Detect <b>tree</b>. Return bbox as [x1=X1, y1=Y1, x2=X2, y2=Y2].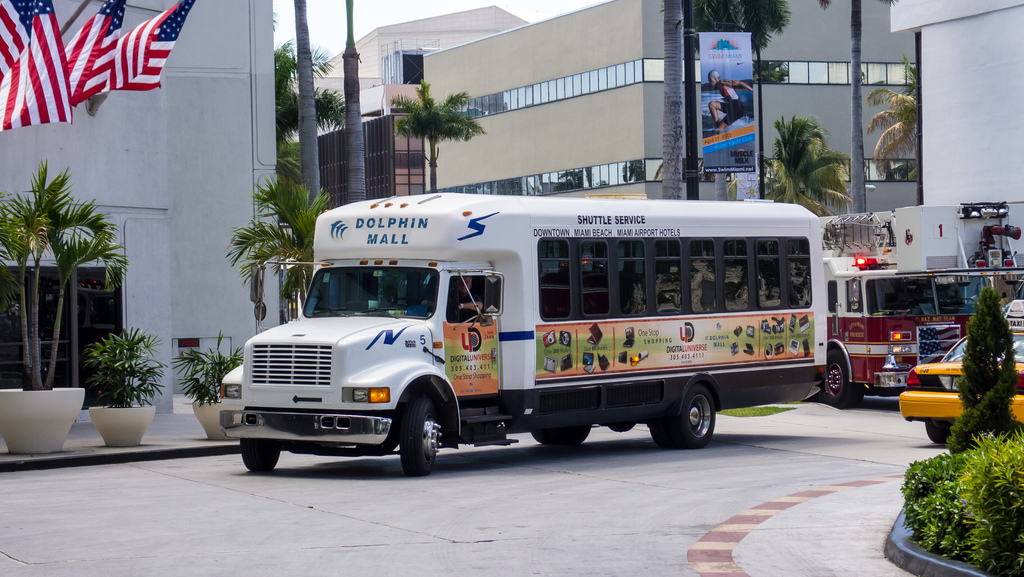
[x1=230, y1=177, x2=331, y2=309].
